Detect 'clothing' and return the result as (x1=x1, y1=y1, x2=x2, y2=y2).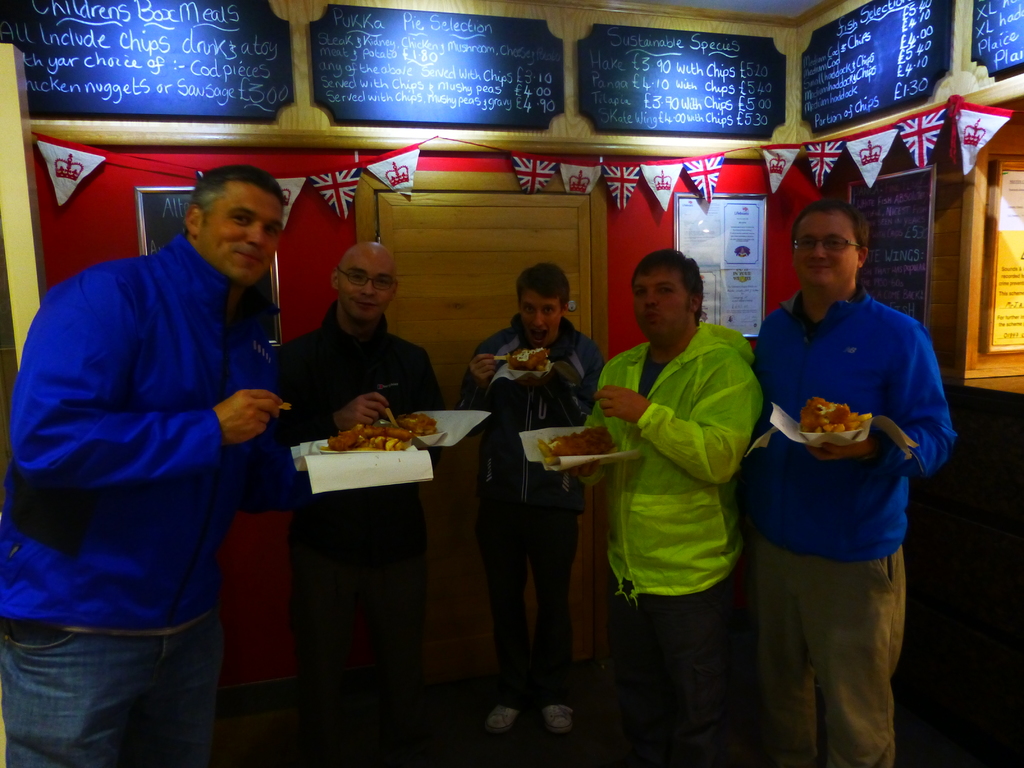
(x1=452, y1=311, x2=609, y2=714).
